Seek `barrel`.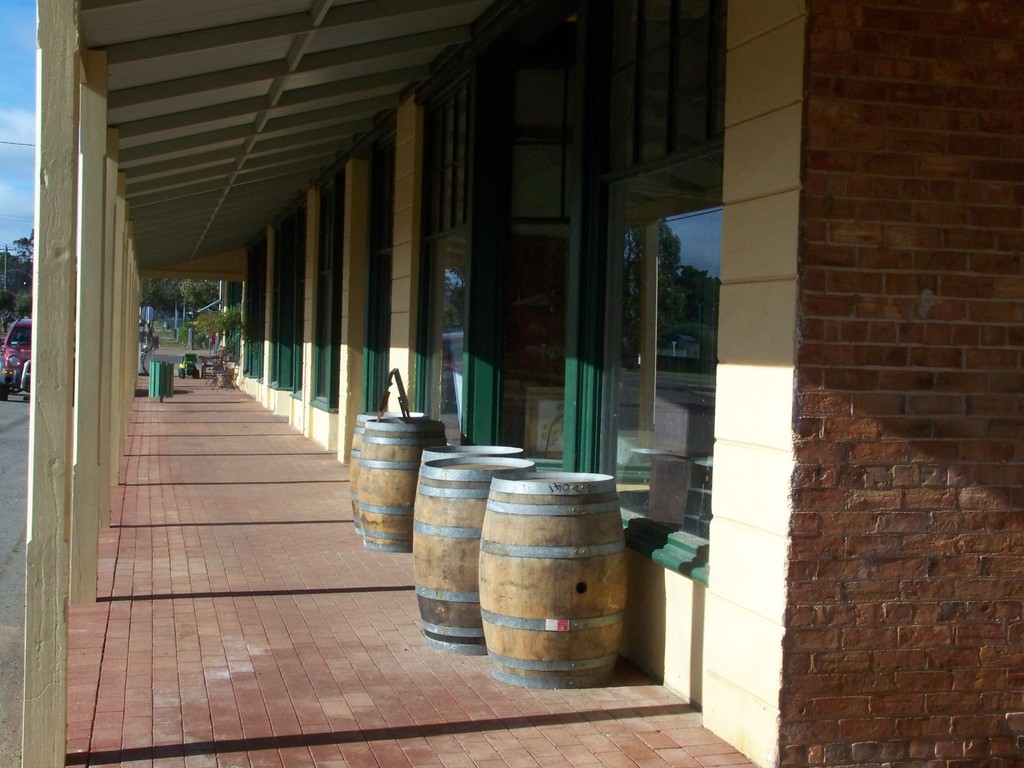
BBox(479, 468, 632, 692).
